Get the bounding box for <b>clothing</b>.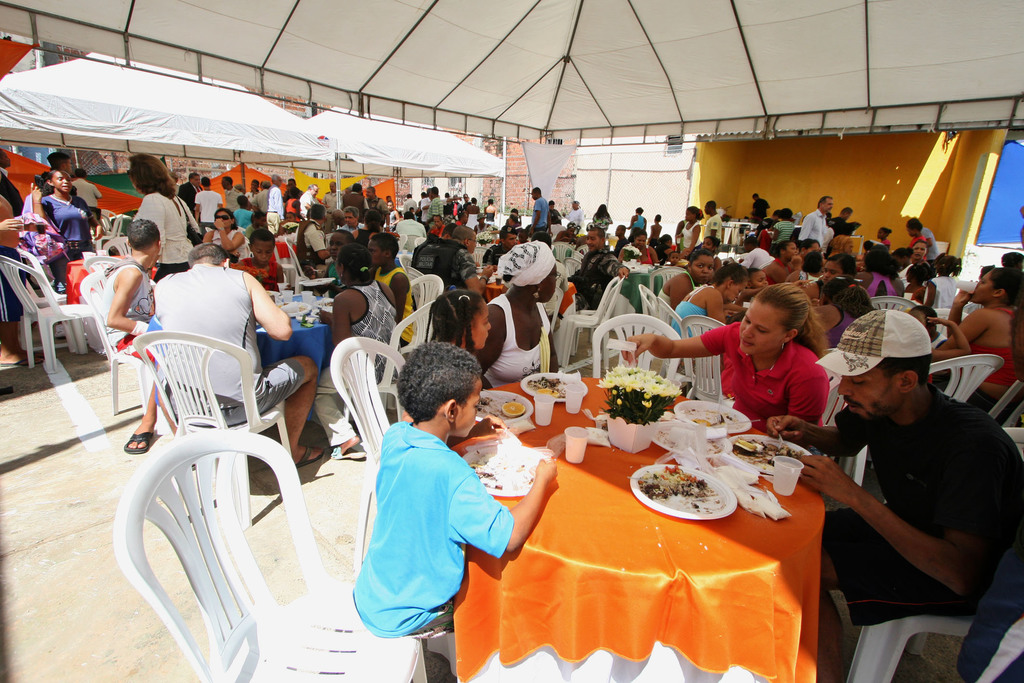
left=680, top=222, right=706, bottom=255.
